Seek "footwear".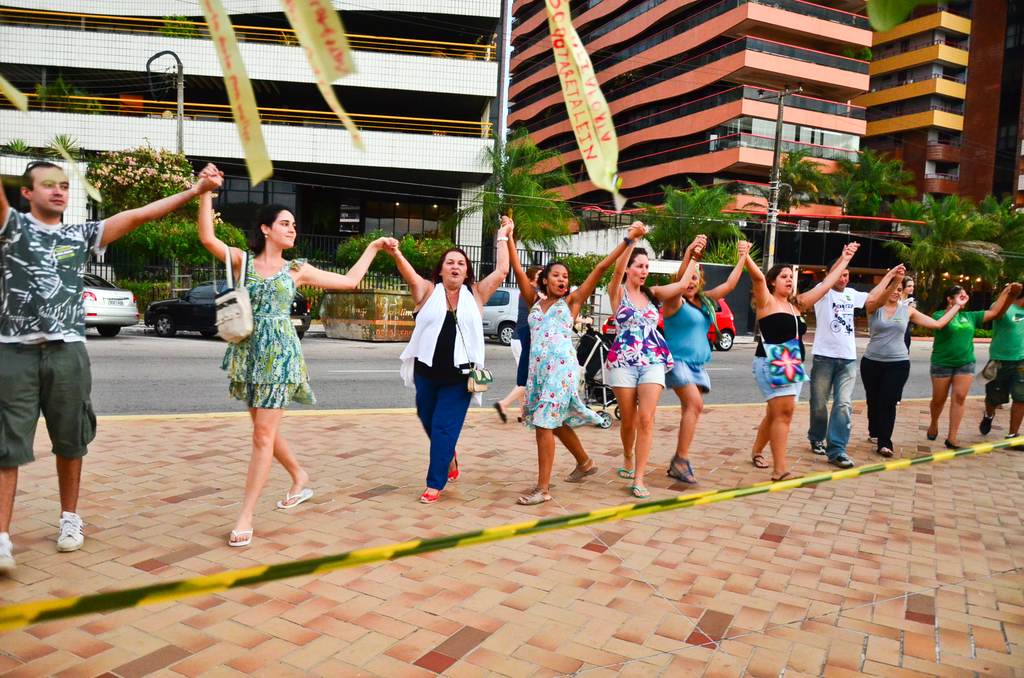
l=946, t=442, r=962, b=453.
